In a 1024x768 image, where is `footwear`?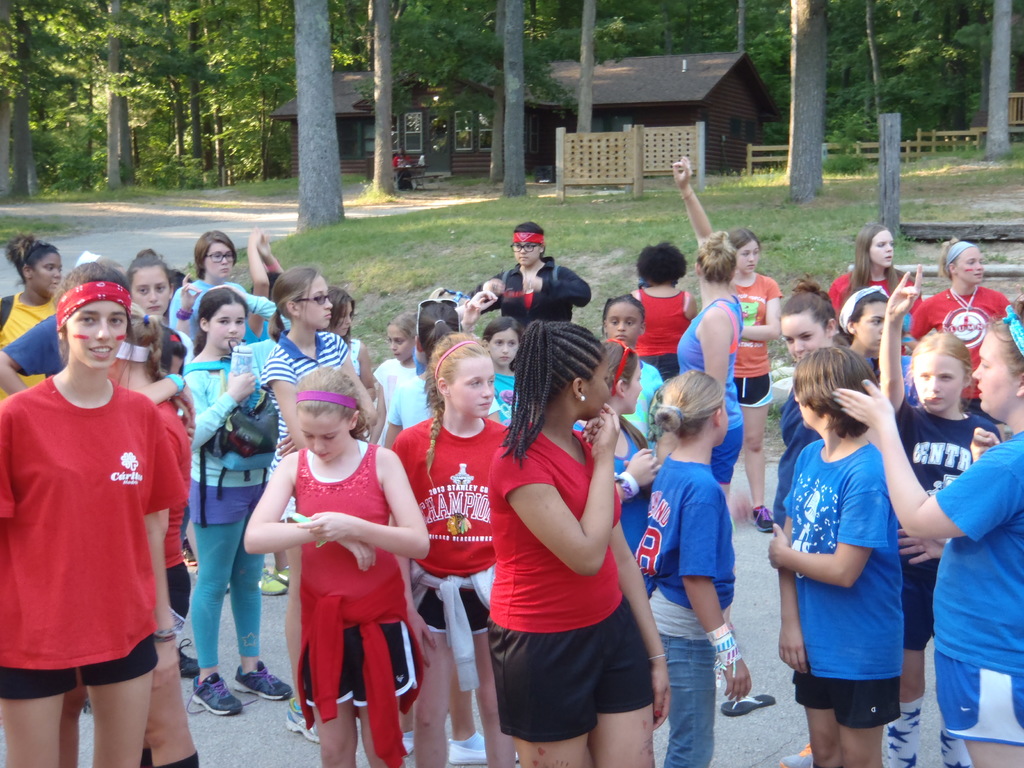
<box>234,663,296,704</box>.
